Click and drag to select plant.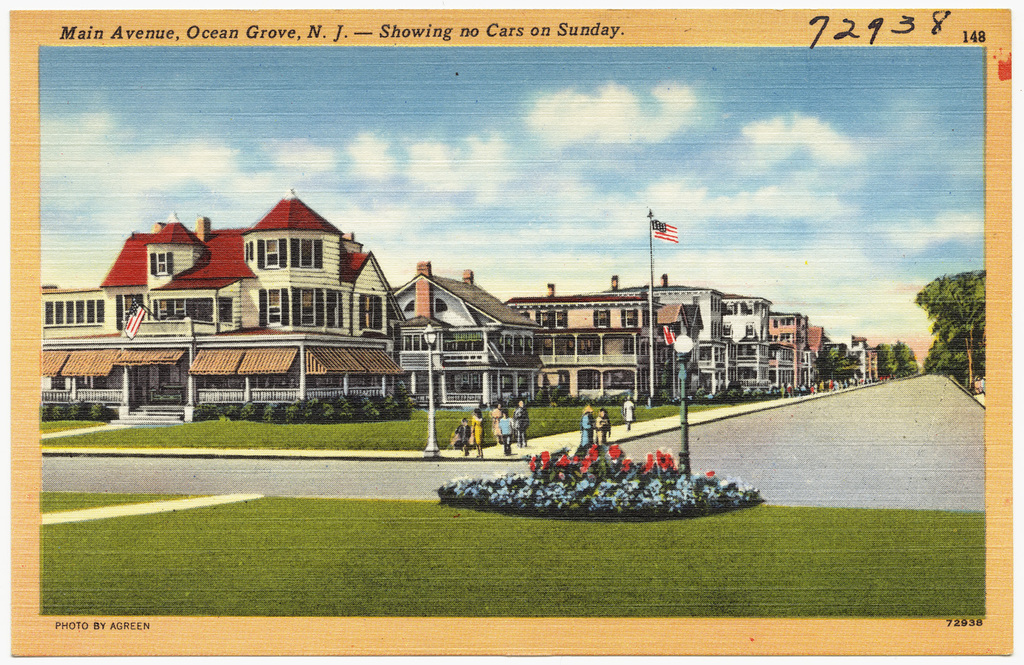
Selection: Rect(94, 390, 120, 427).
